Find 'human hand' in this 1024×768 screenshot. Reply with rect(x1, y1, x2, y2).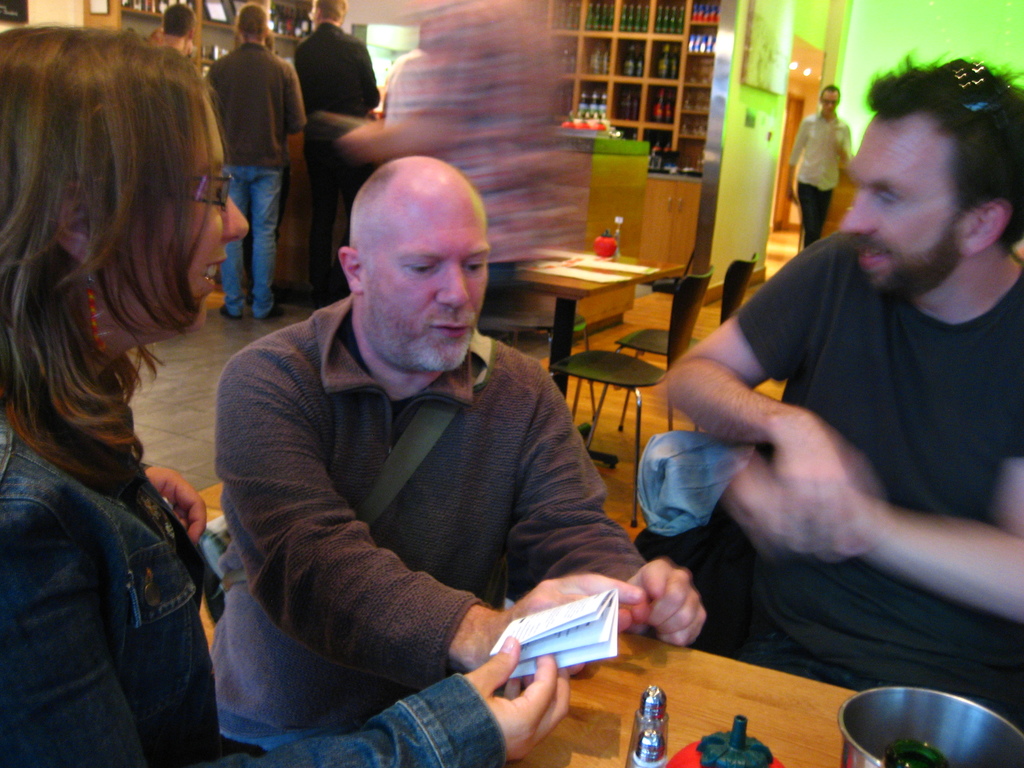
rect(505, 572, 646, 678).
